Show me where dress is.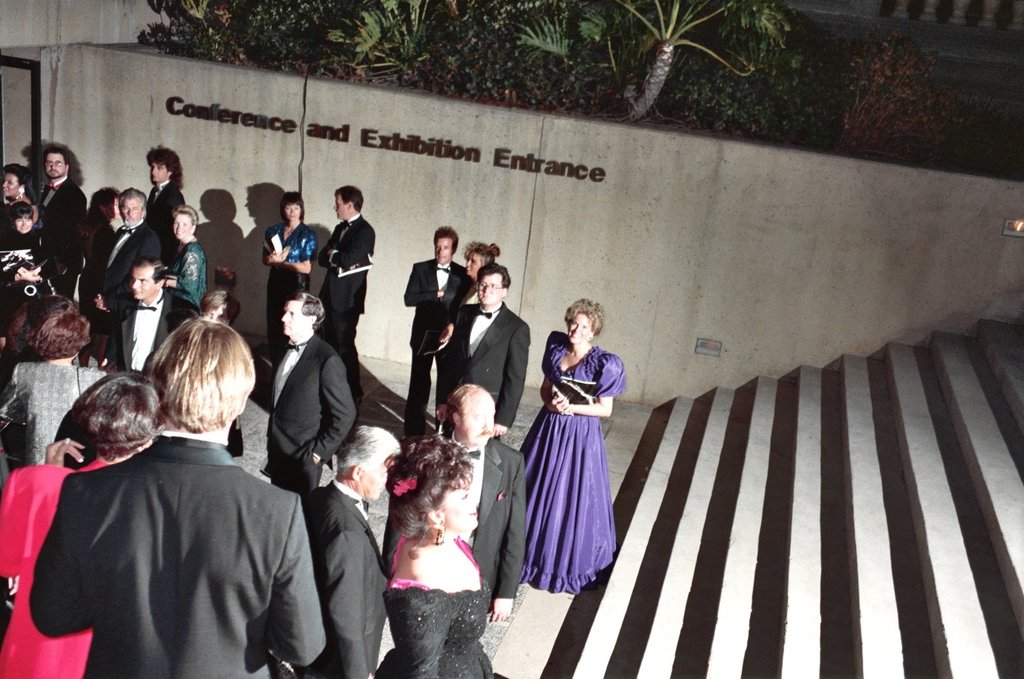
dress is at [x1=374, y1=534, x2=497, y2=678].
